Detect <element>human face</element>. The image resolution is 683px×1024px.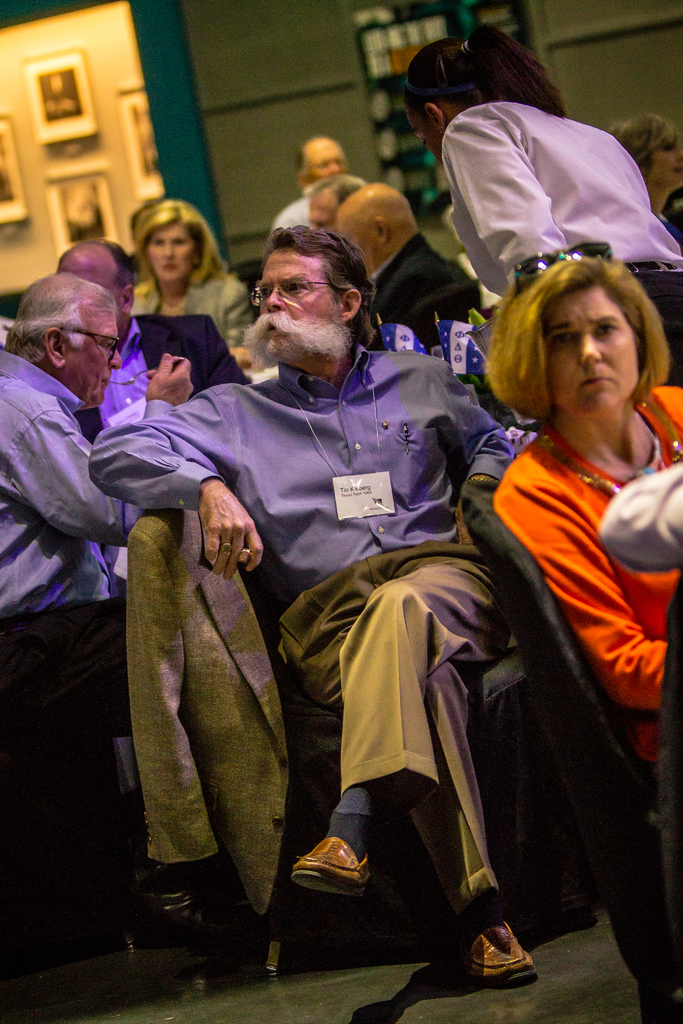
box(149, 223, 197, 276).
